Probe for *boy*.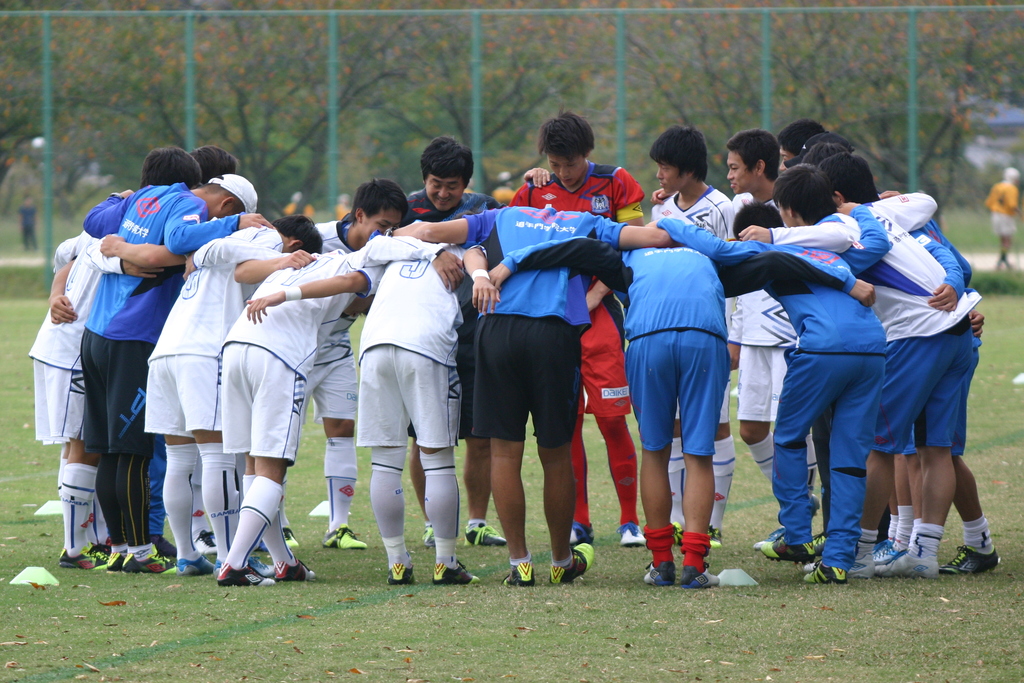
Probe result: {"x1": 83, "y1": 167, "x2": 279, "y2": 570}.
